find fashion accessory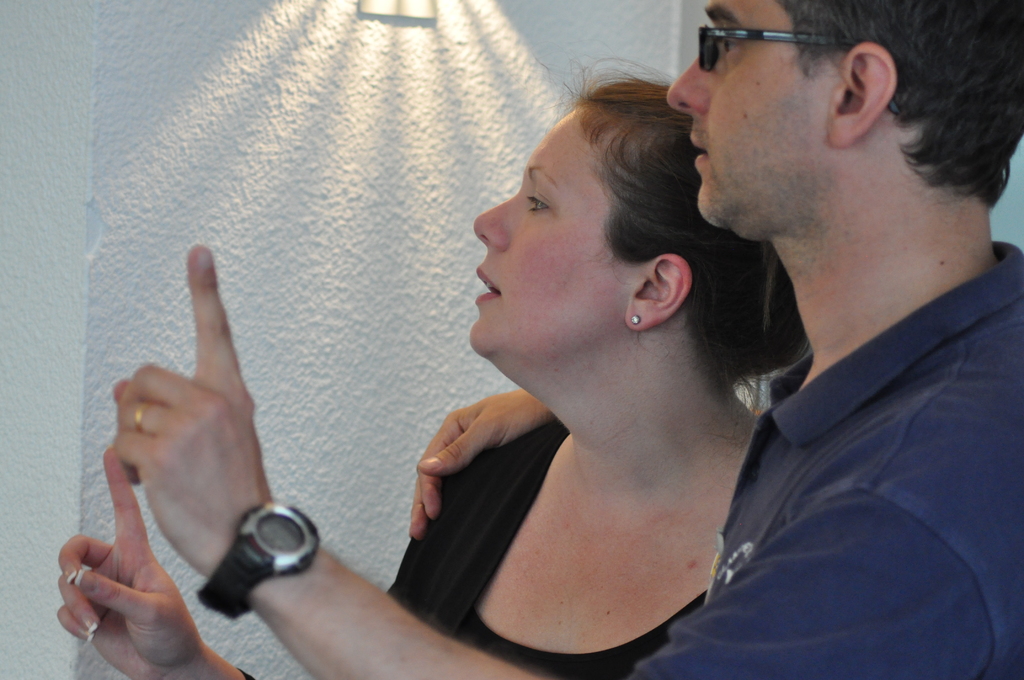
bbox=[631, 314, 640, 325]
